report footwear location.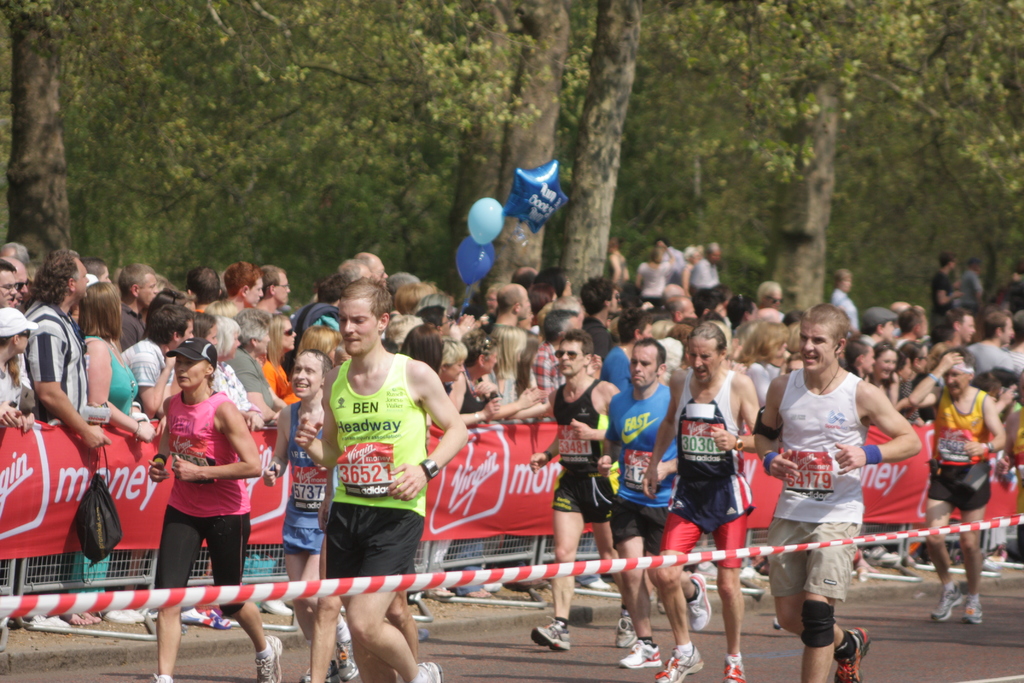
Report: region(575, 567, 609, 591).
